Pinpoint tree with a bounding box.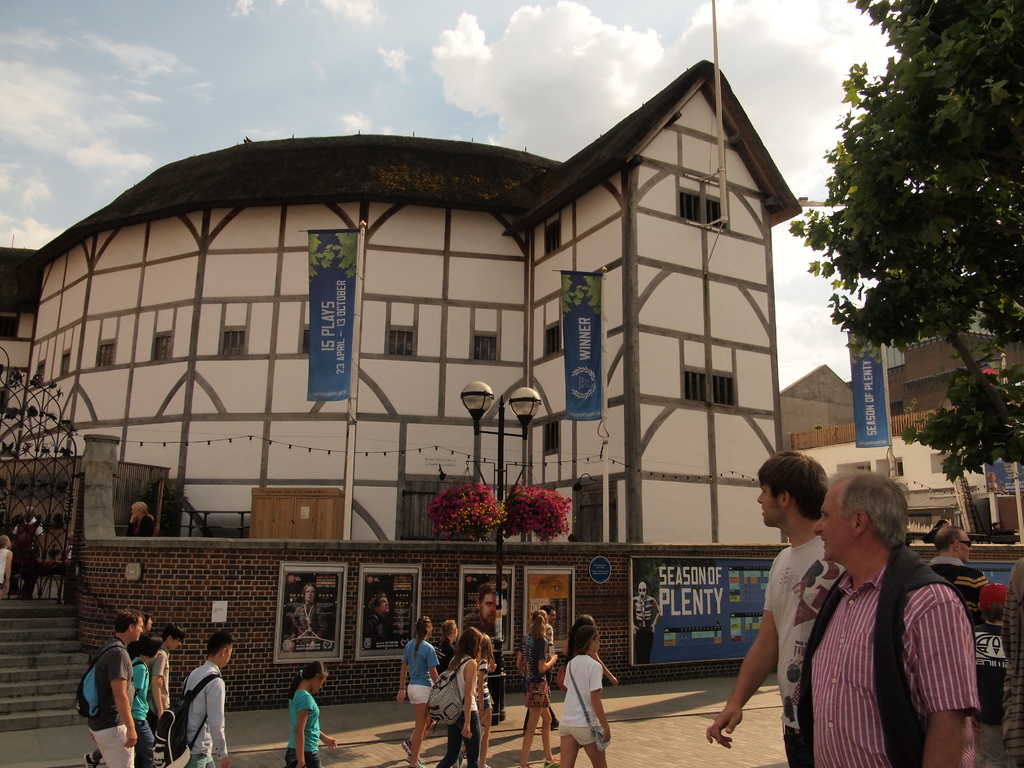
left=792, top=3, right=1019, bottom=462.
